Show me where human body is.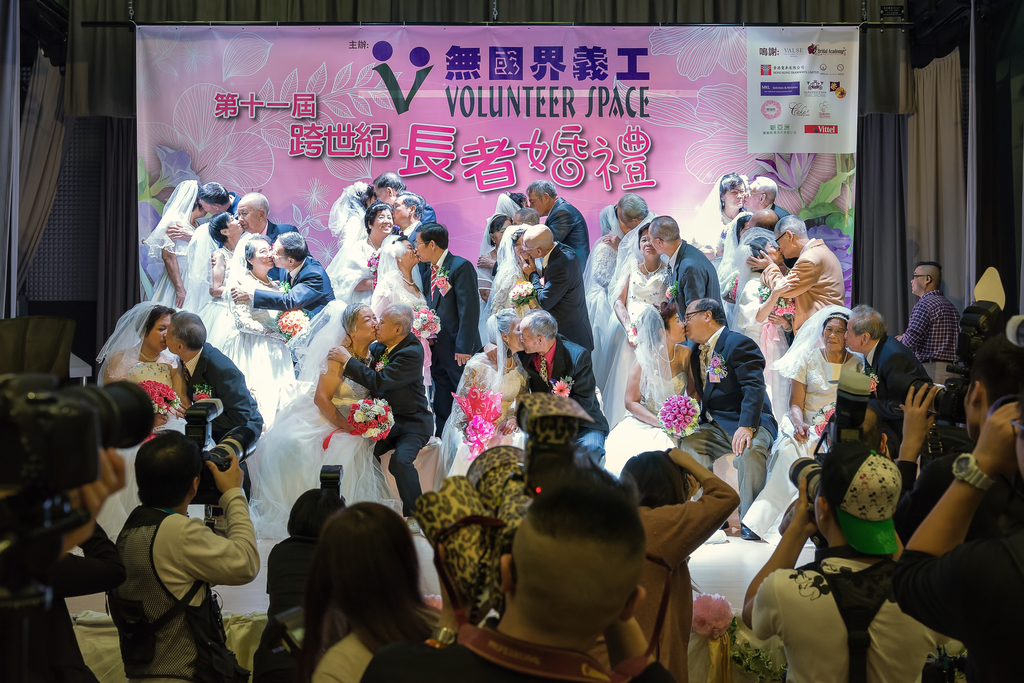
human body is at 602, 191, 650, 254.
